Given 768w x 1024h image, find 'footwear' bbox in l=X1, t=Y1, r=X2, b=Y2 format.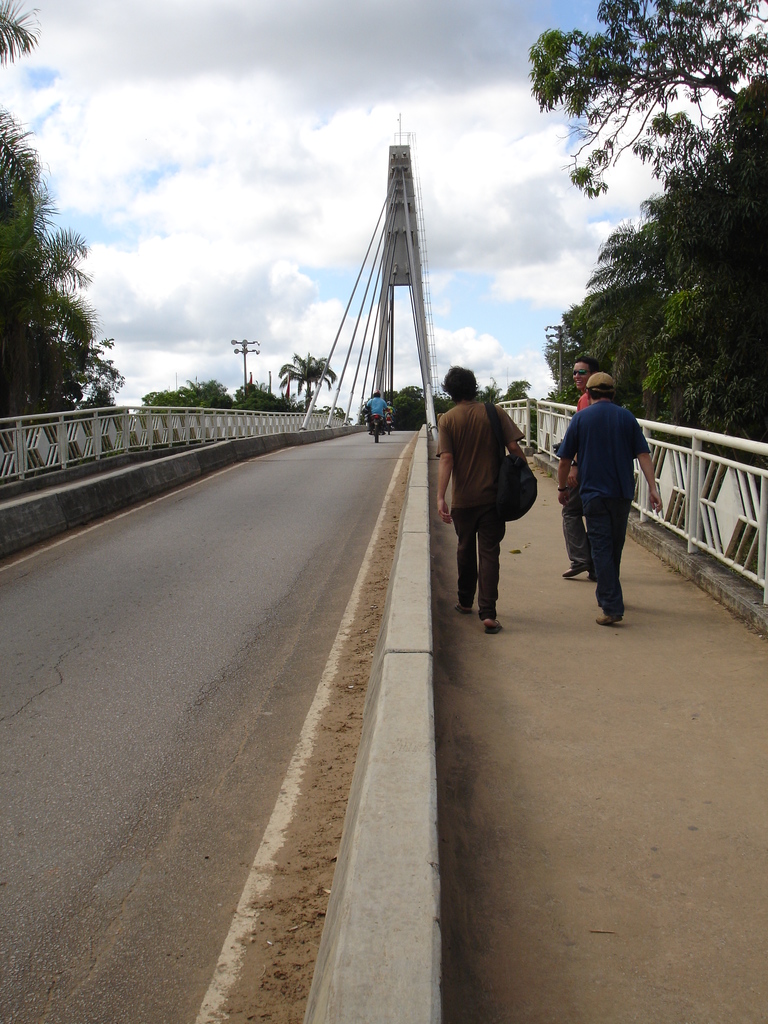
l=594, t=611, r=620, b=628.
